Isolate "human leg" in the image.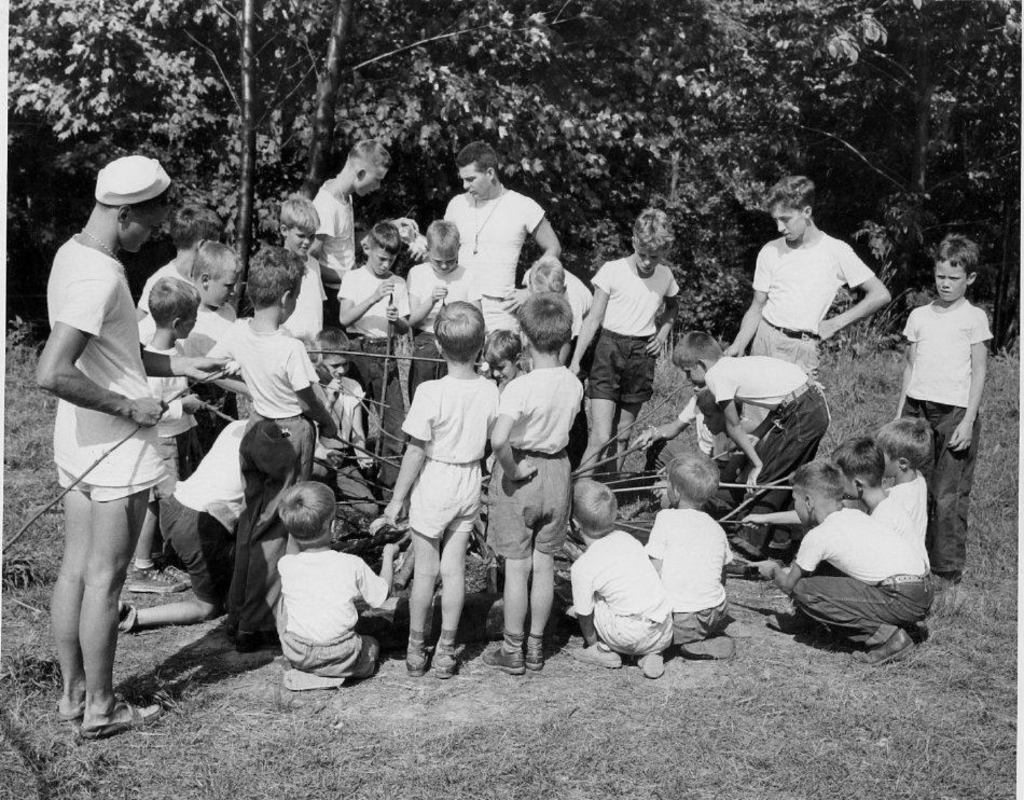
Isolated region: bbox=[238, 418, 313, 653].
